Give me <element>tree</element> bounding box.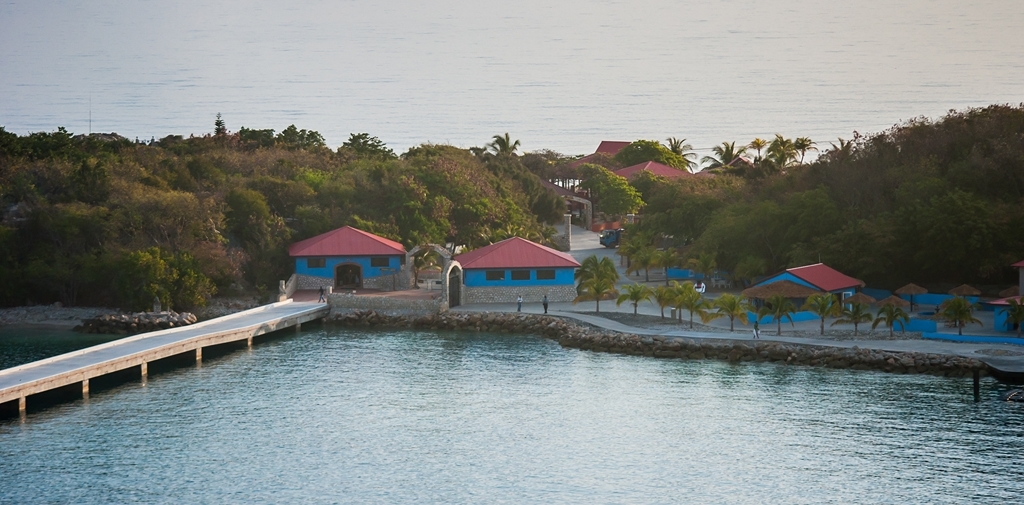
crop(805, 288, 838, 332).
